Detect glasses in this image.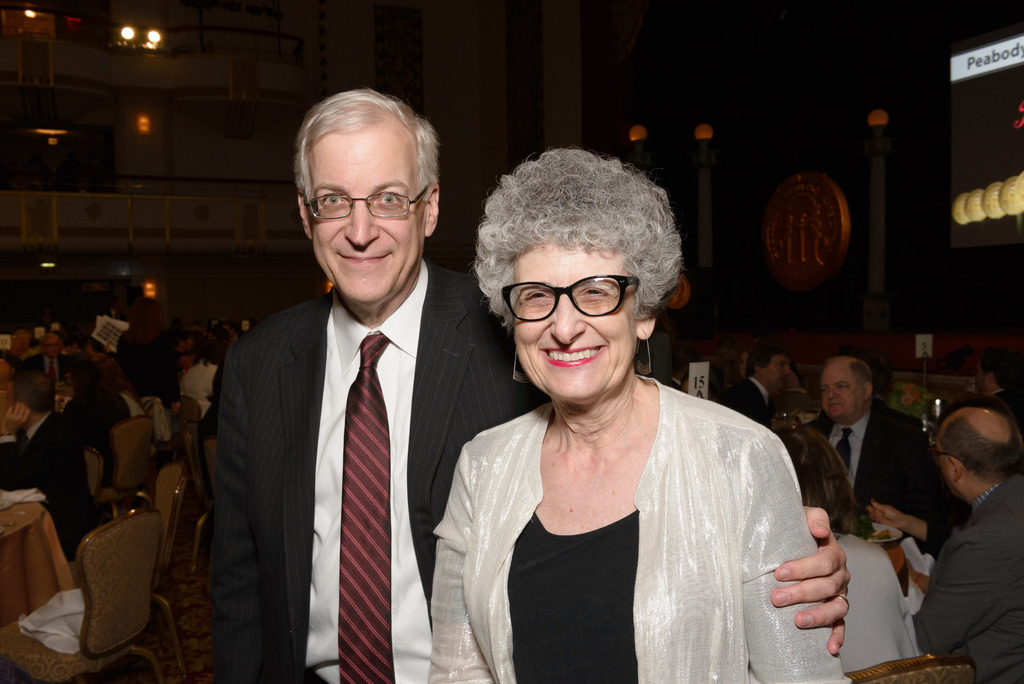
Detection: (x1=300, y1=184, x2=430, y2=218).
